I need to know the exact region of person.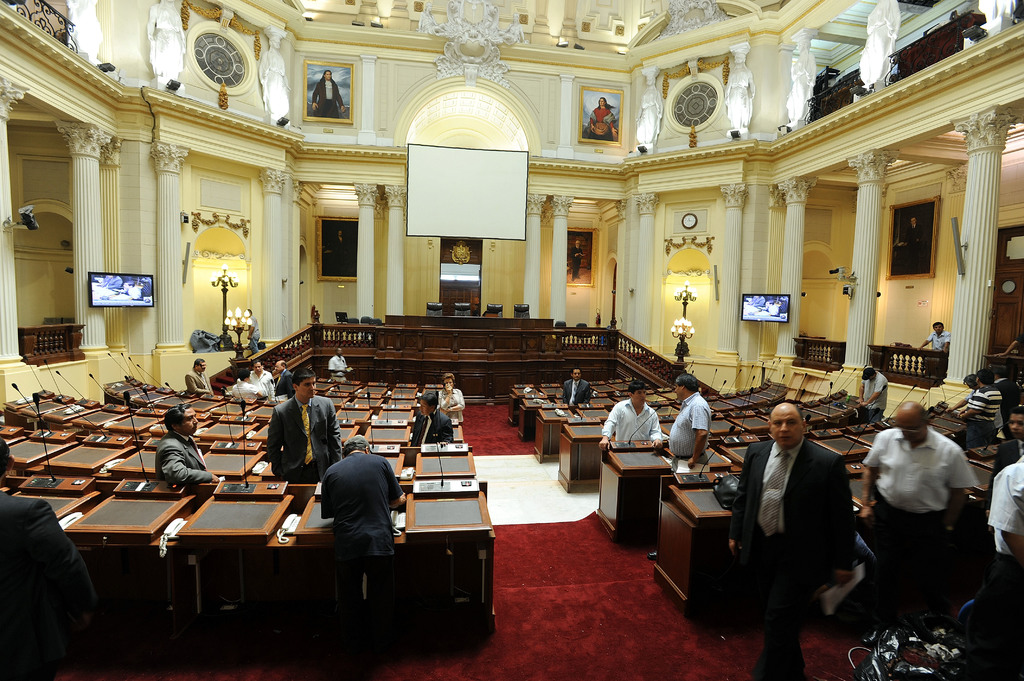
Region: <region>727, 399, 854, 680</region>.
